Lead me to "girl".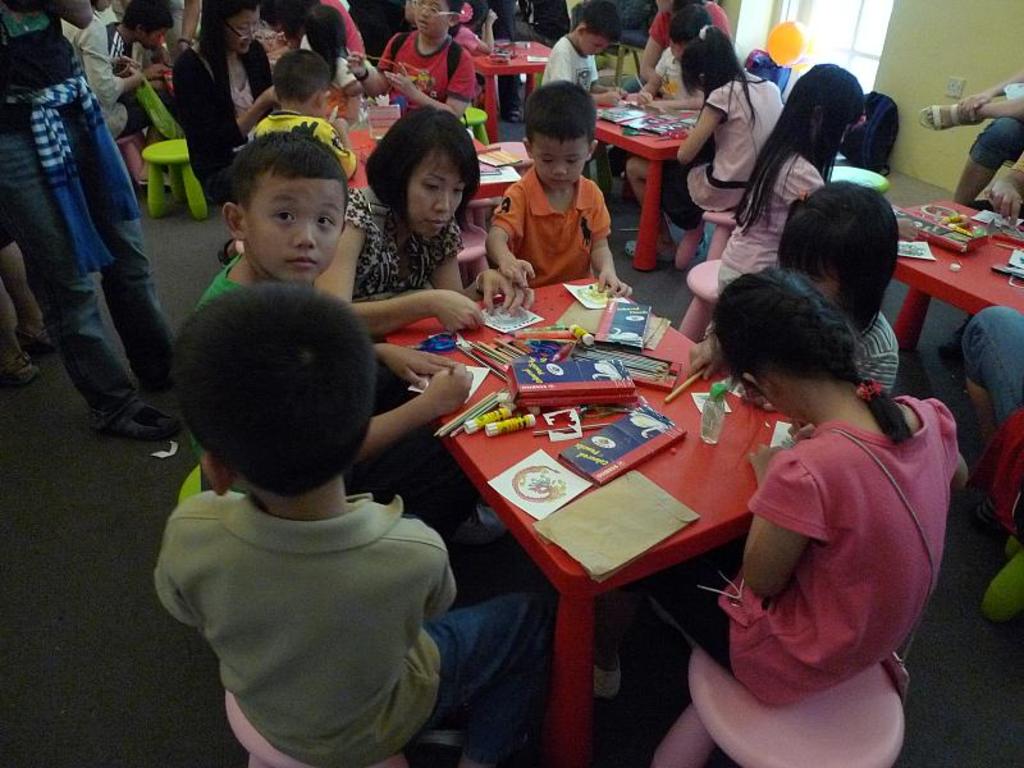
Lead to crop(628, 24, 786, 273).
